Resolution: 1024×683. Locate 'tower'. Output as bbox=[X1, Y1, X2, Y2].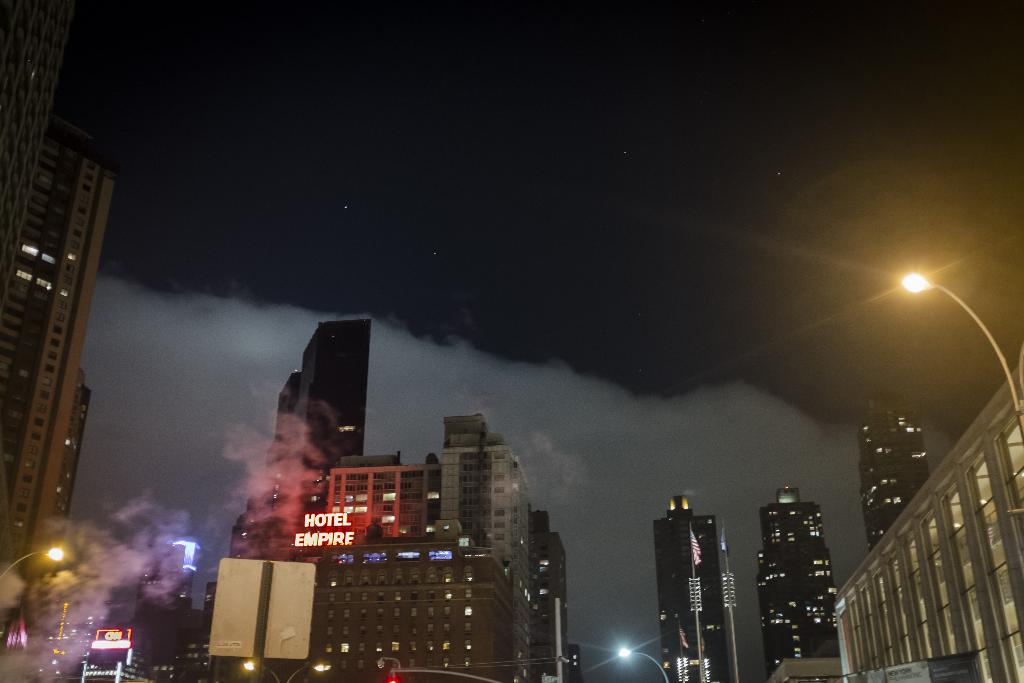
bbox=[3, 114, 116, 583].
